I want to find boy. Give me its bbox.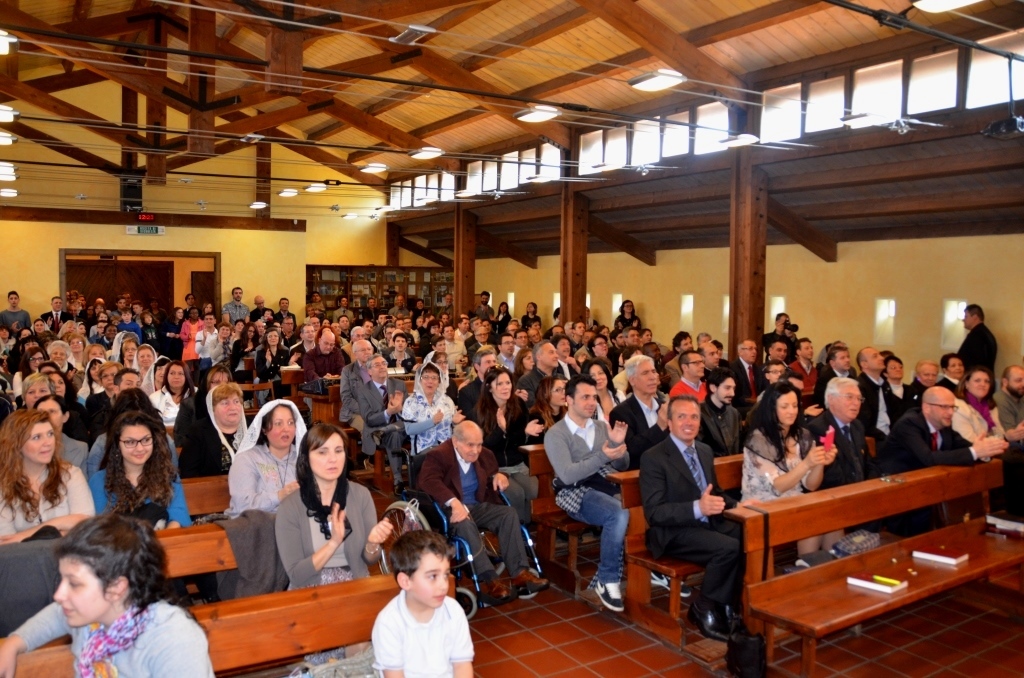
(358, 540, 476, 677).
